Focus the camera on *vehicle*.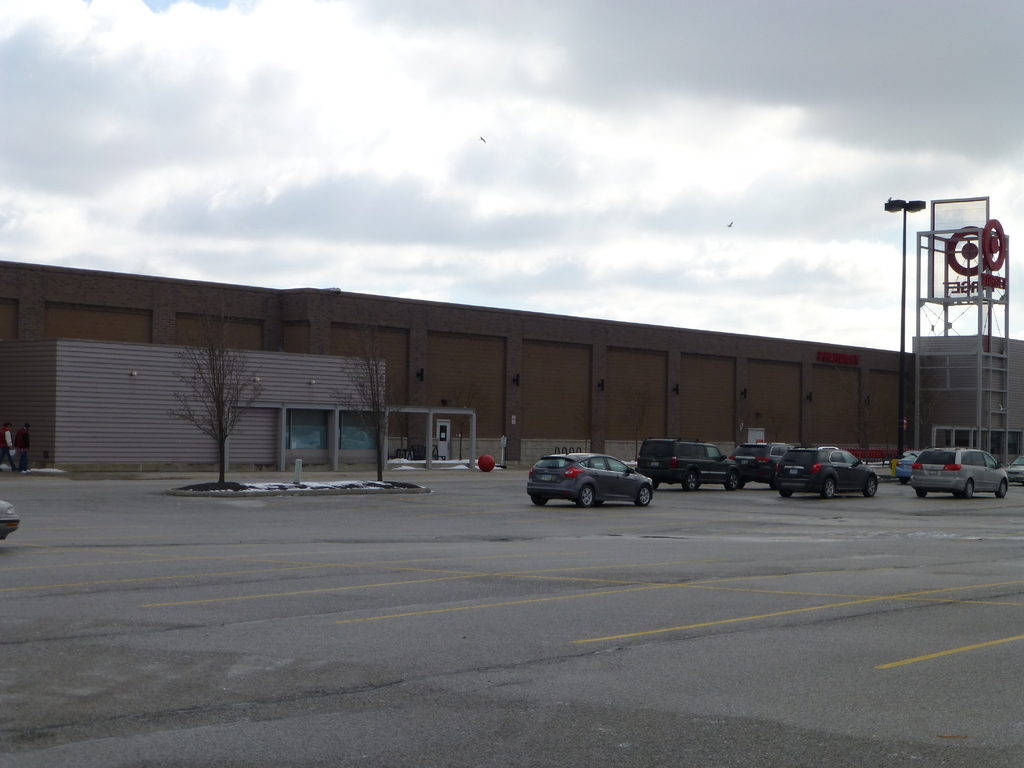
Focus region: [728, 440, 797, 493].
